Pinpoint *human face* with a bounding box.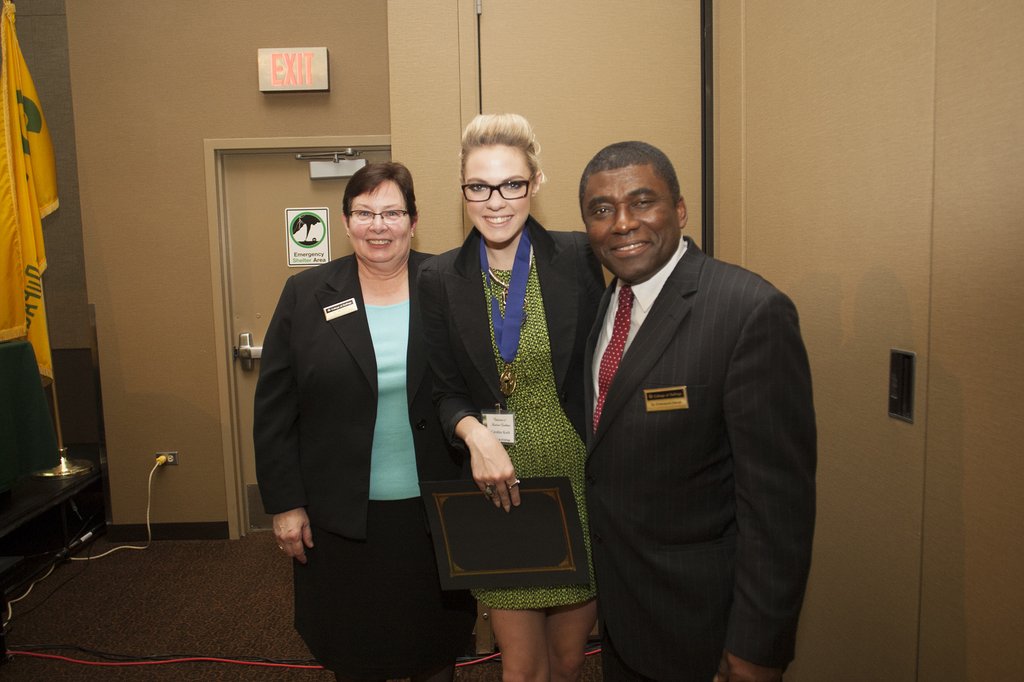
bbox=[580, 173, 676, 278].
